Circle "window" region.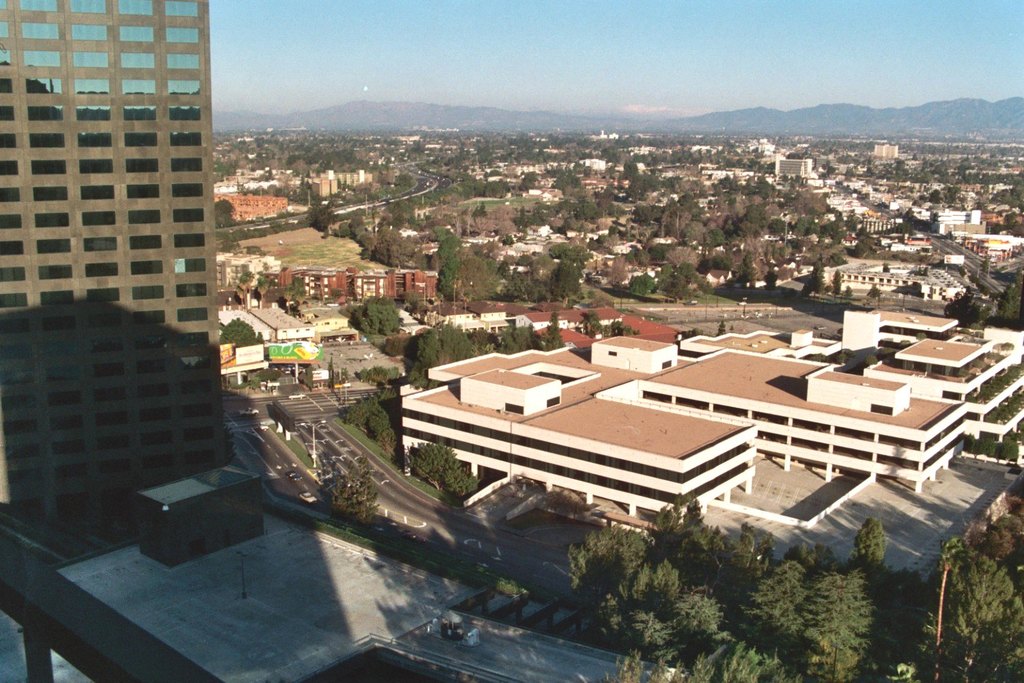
Region: pyautogui.locateOnScreen(51, 435, 87, 457).
